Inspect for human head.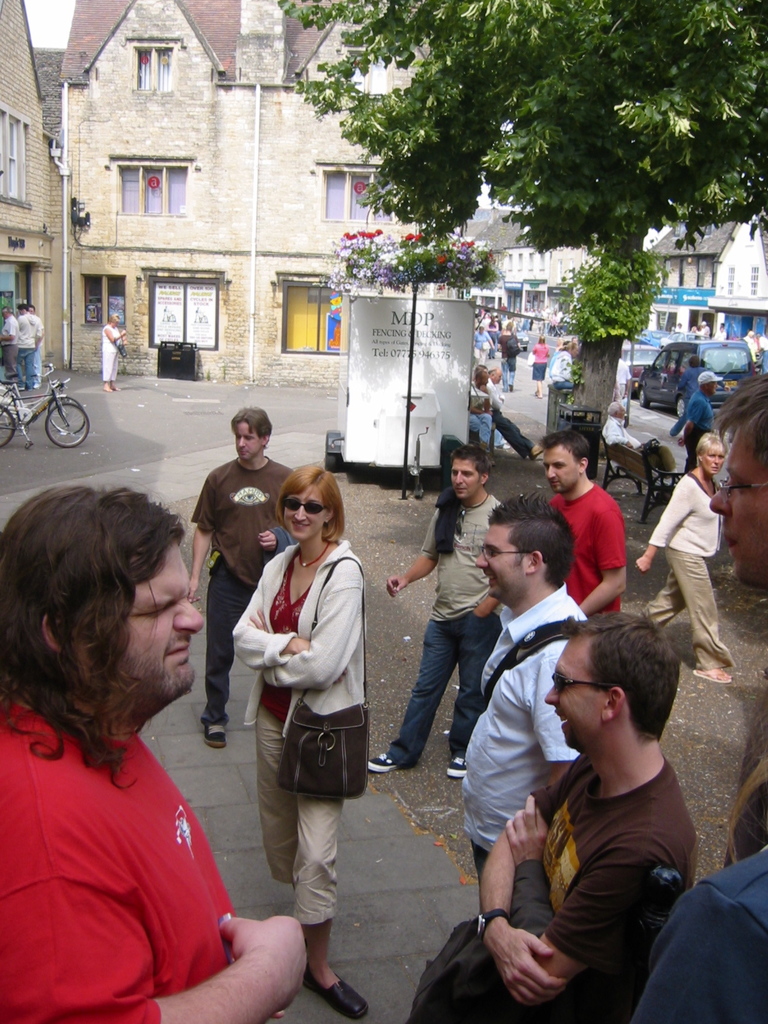
Inspection: crop(230, 403, 273, 464).
